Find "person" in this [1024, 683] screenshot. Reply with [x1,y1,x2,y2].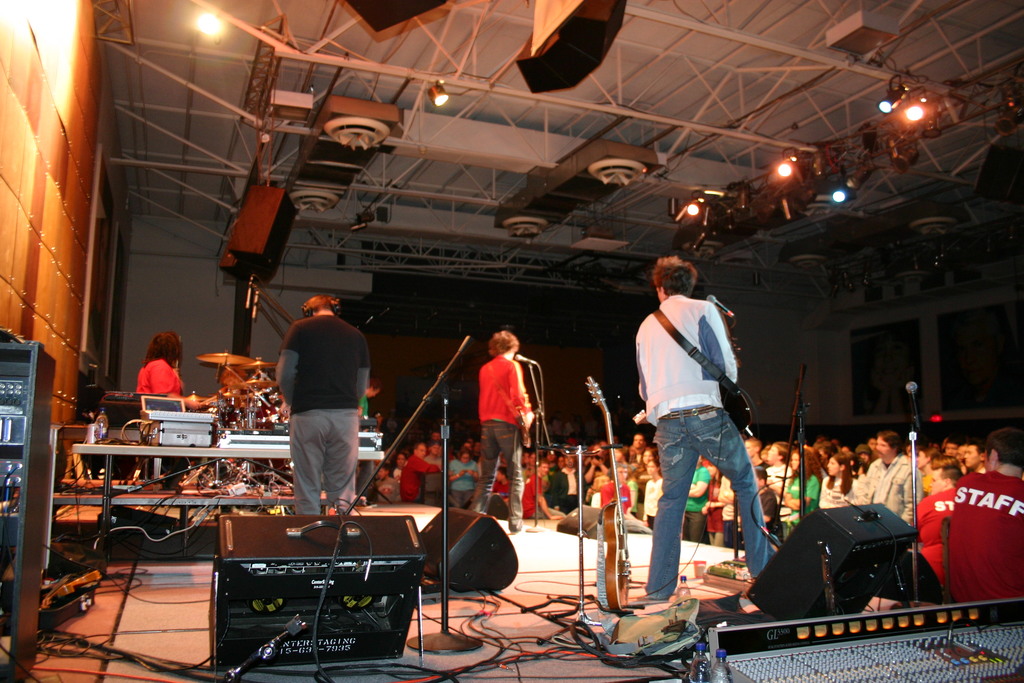
[781,447,822,522].
